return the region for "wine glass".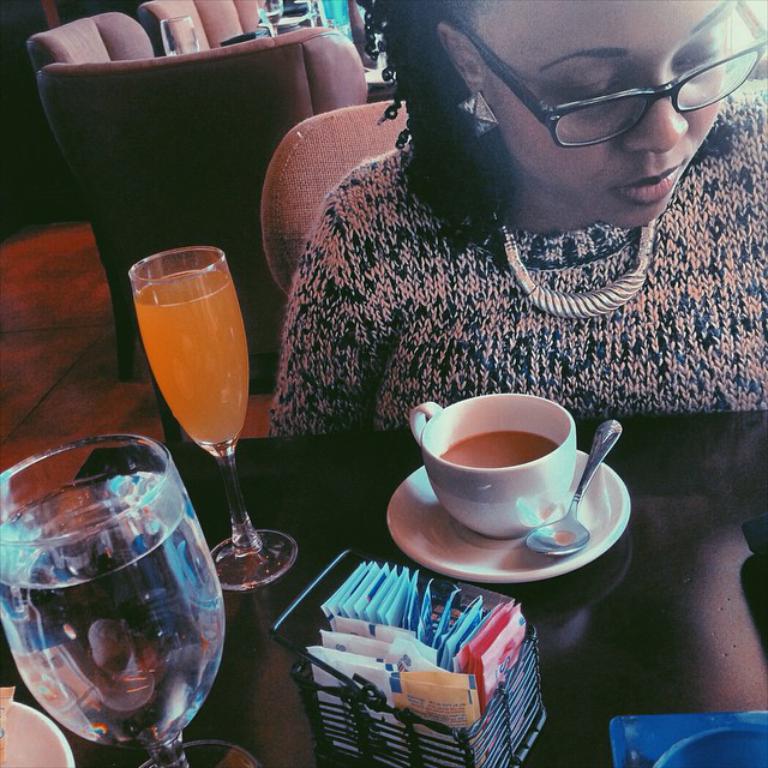
left=0, top=438, right=263, bottom=767.
